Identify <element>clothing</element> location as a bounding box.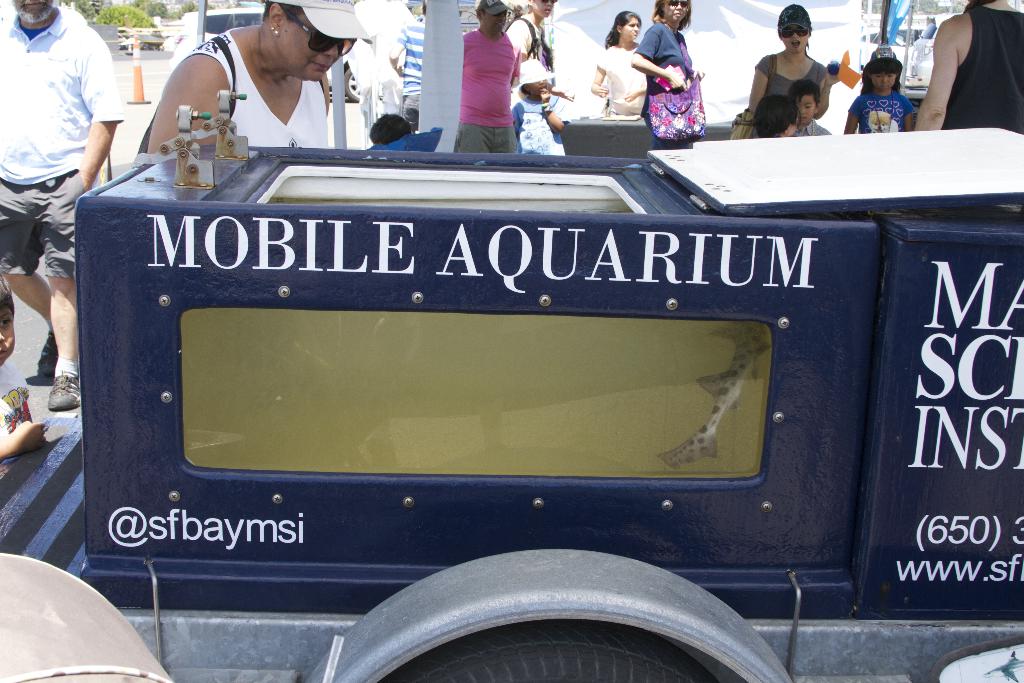
{"left": 452, "top": 23, "right": 515, "bottom": 153}.
